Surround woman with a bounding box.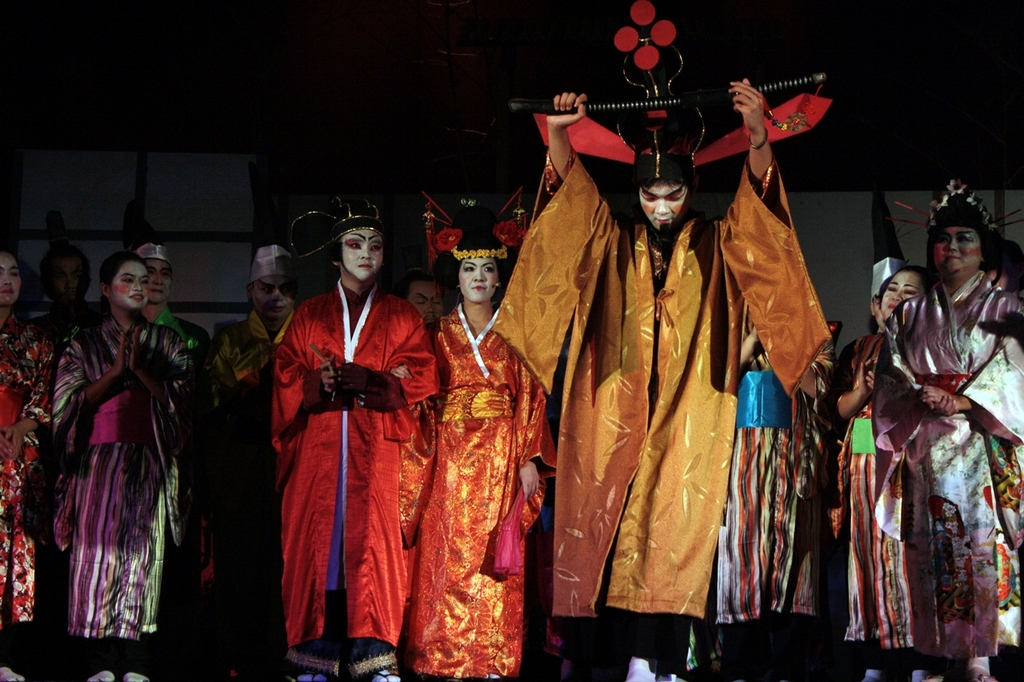
Rect(0, 249, 61, 681).
